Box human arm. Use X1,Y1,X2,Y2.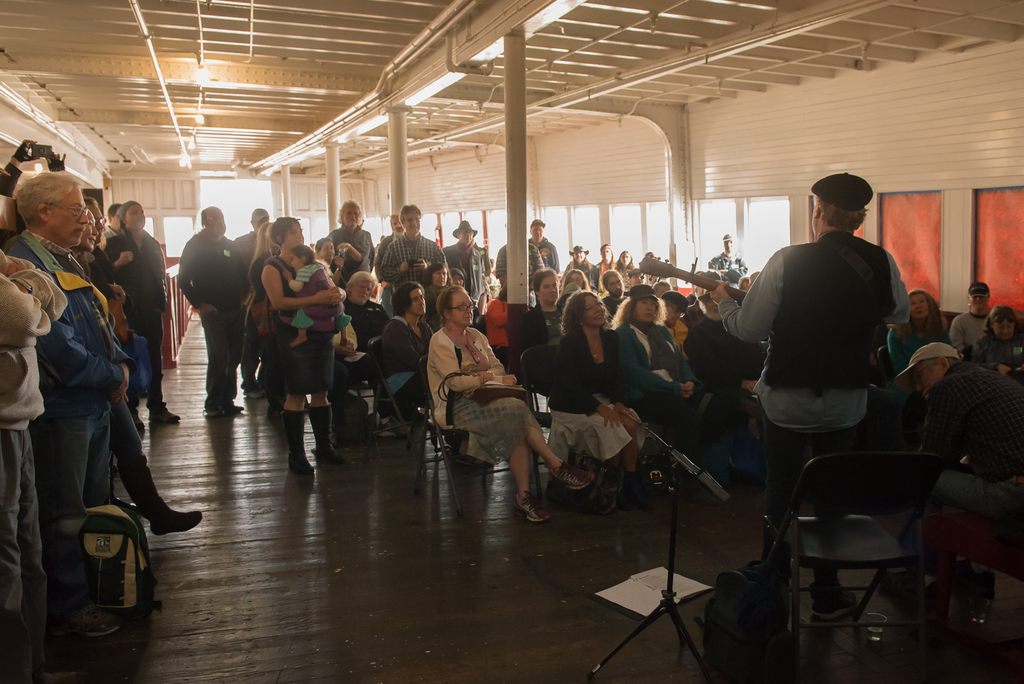
0,255,51,314.
